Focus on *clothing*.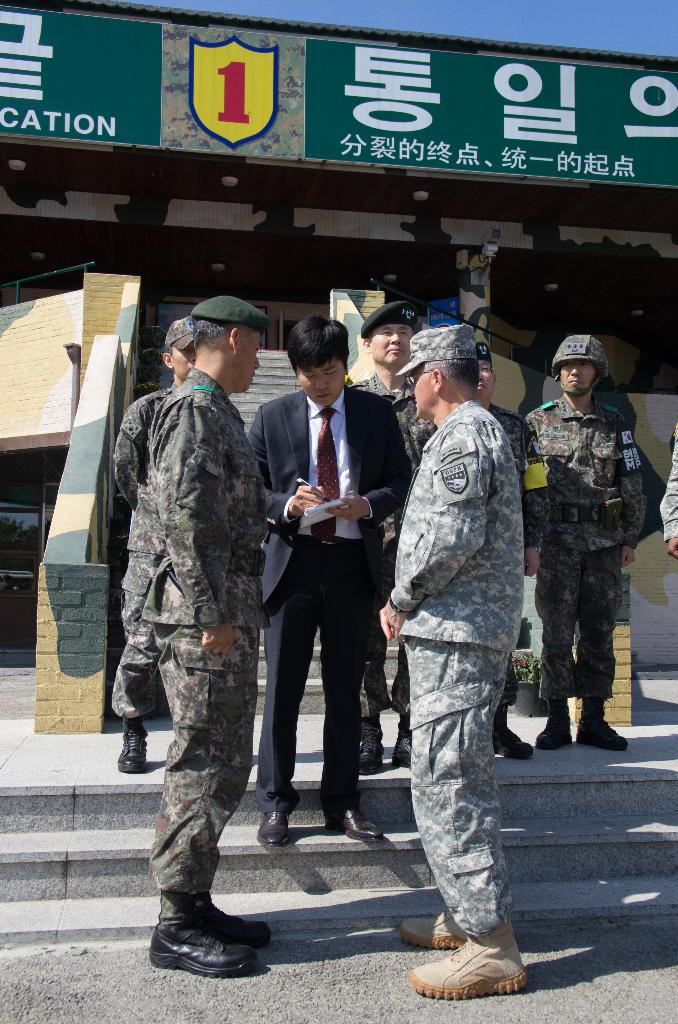
Focused at <box>522,392,652,702</box>.
